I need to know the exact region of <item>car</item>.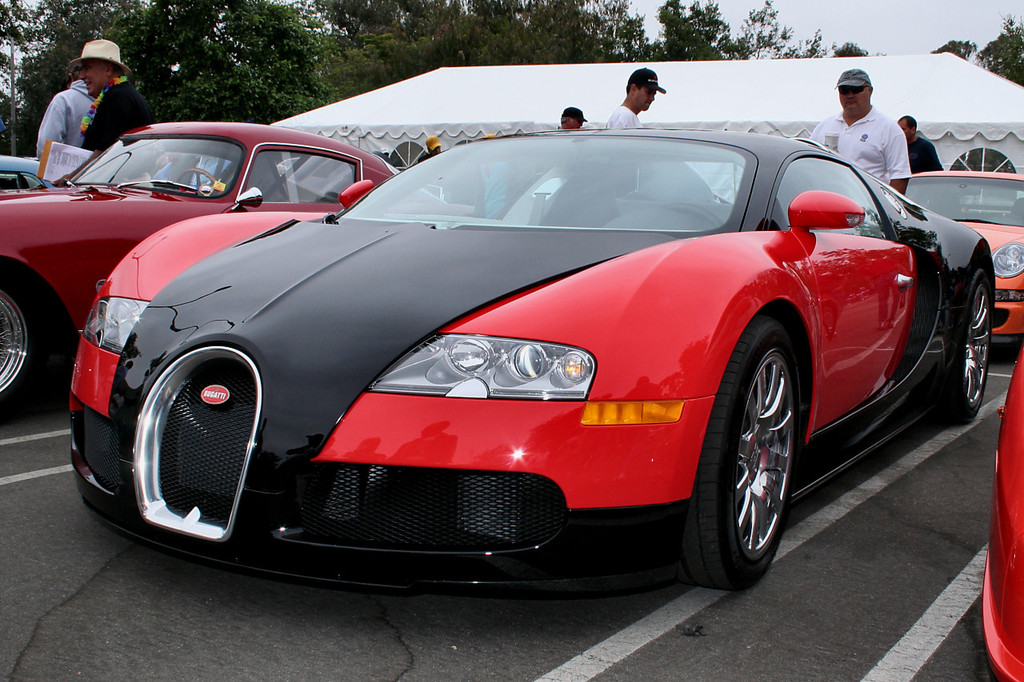
Region: BBox(70, 127, 1001, 601).
